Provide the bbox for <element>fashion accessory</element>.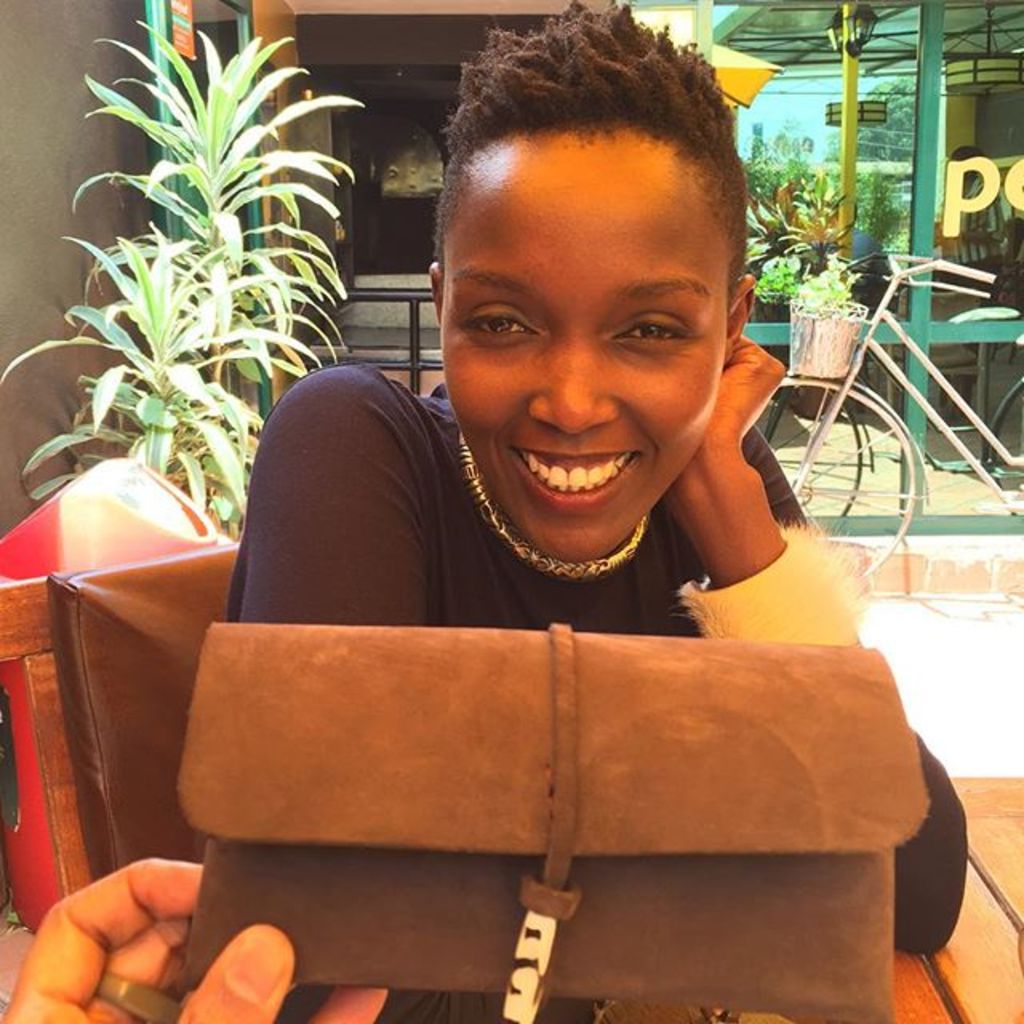
x1=99 y1=976 x2=176 y2=1022.
